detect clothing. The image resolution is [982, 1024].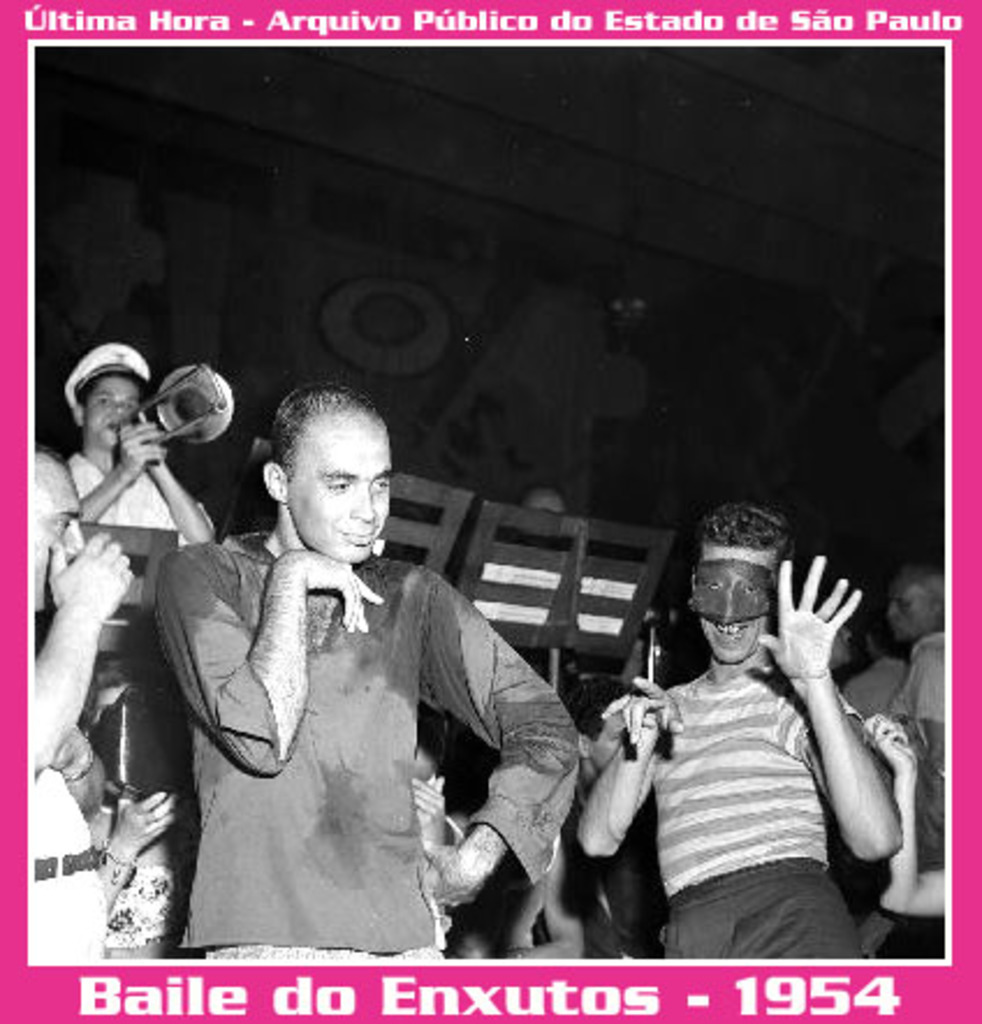
<bbox>845, 658, 901, 725</bbox>.
